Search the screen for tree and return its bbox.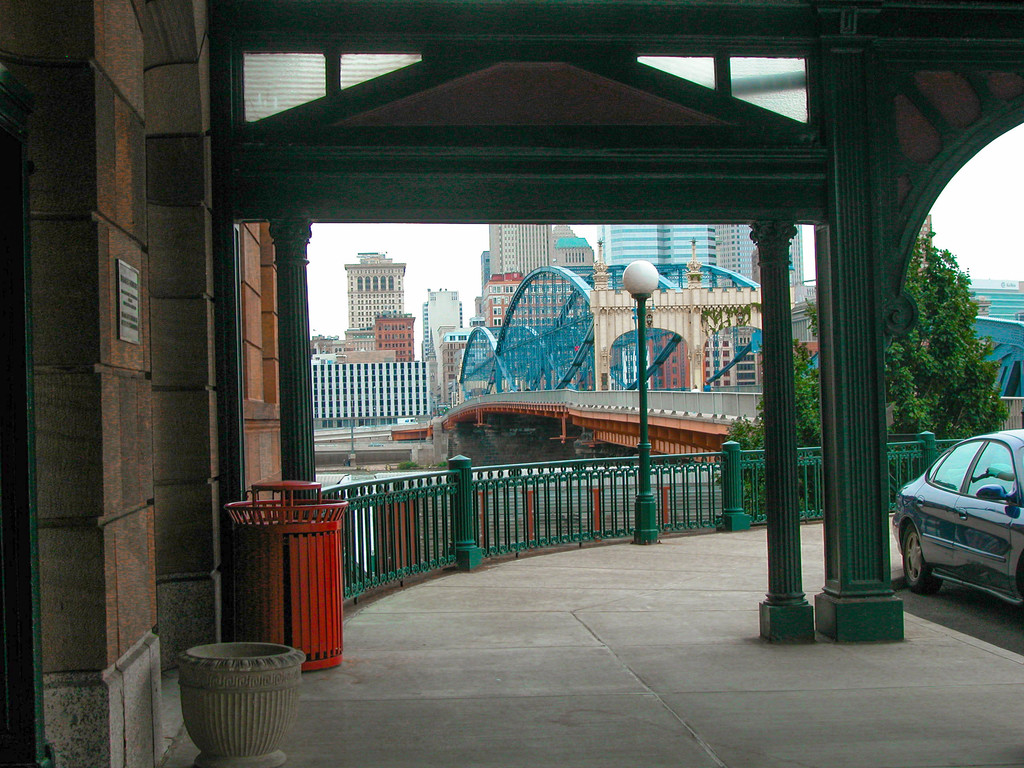
Found: detection(715, 225, 1009, 520).
